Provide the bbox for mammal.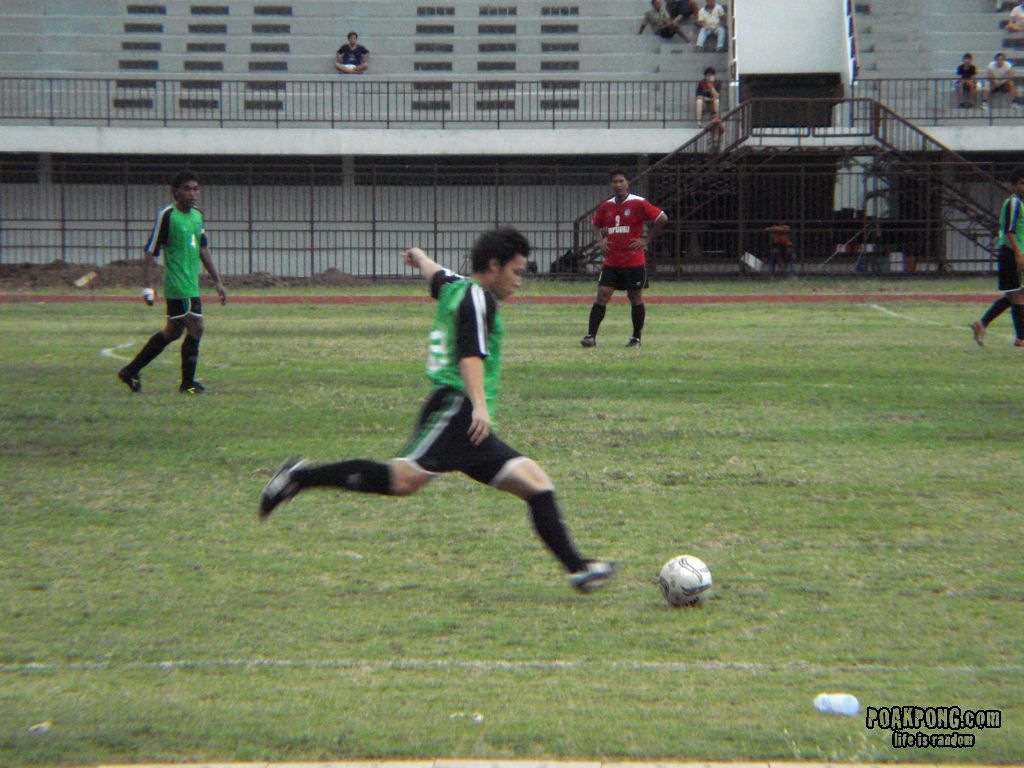
select_region(635, 0, 691, 40).
